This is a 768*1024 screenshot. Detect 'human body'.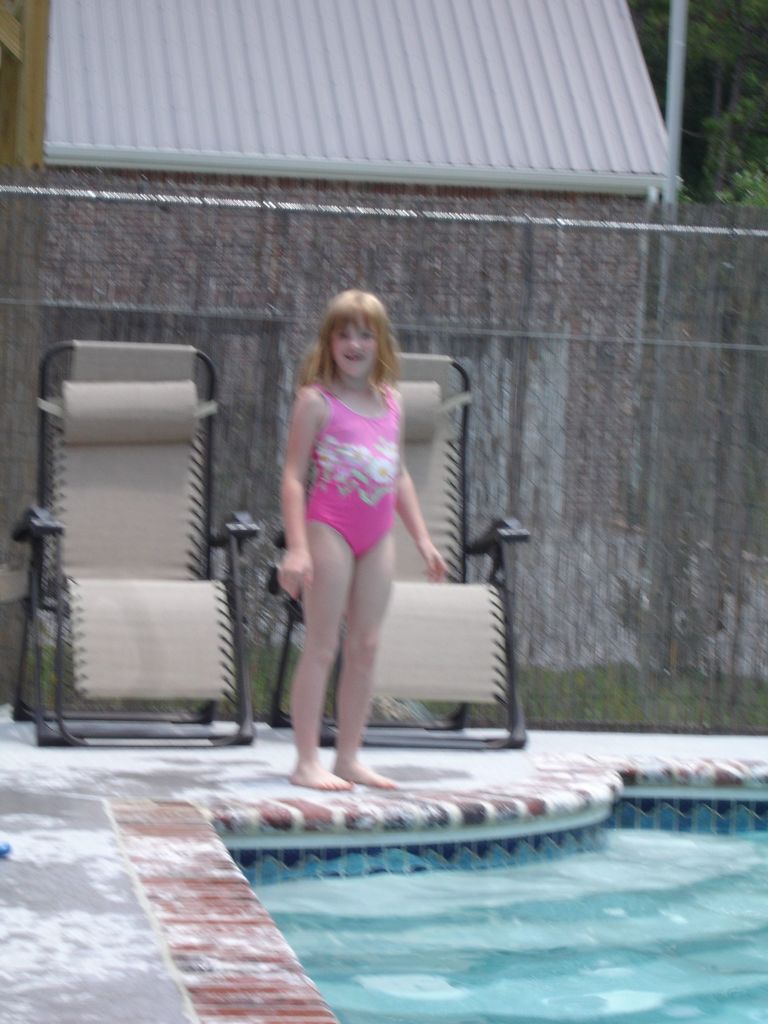
left=262, top=271, right=458, bottom=797.
